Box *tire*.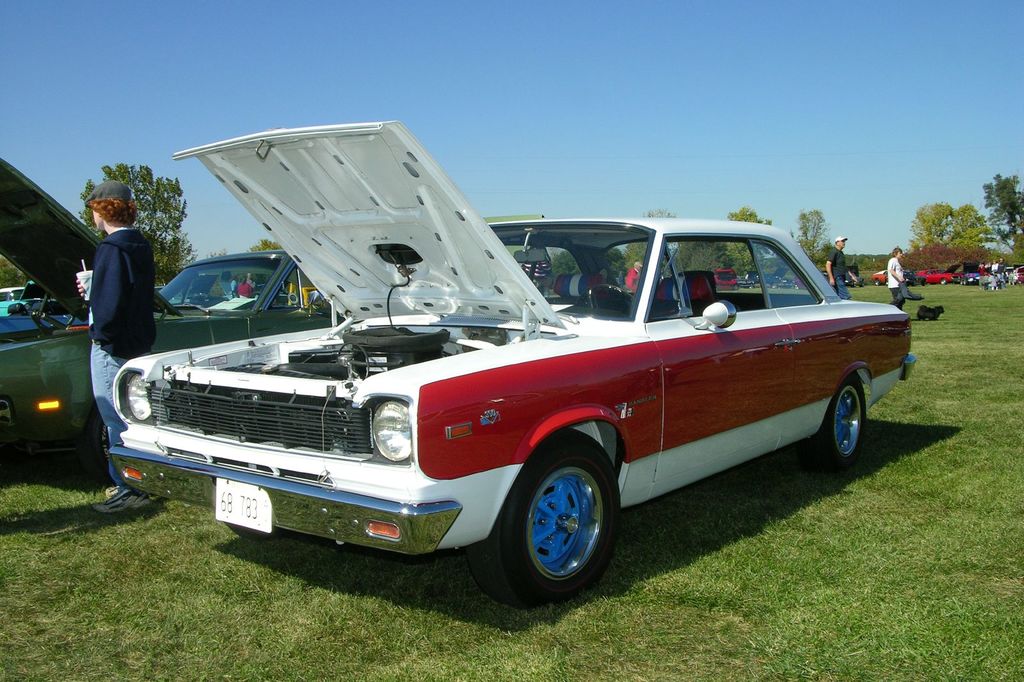
{"x1": 468, "y1": 431, "x2": 621, "y2": 606}.
